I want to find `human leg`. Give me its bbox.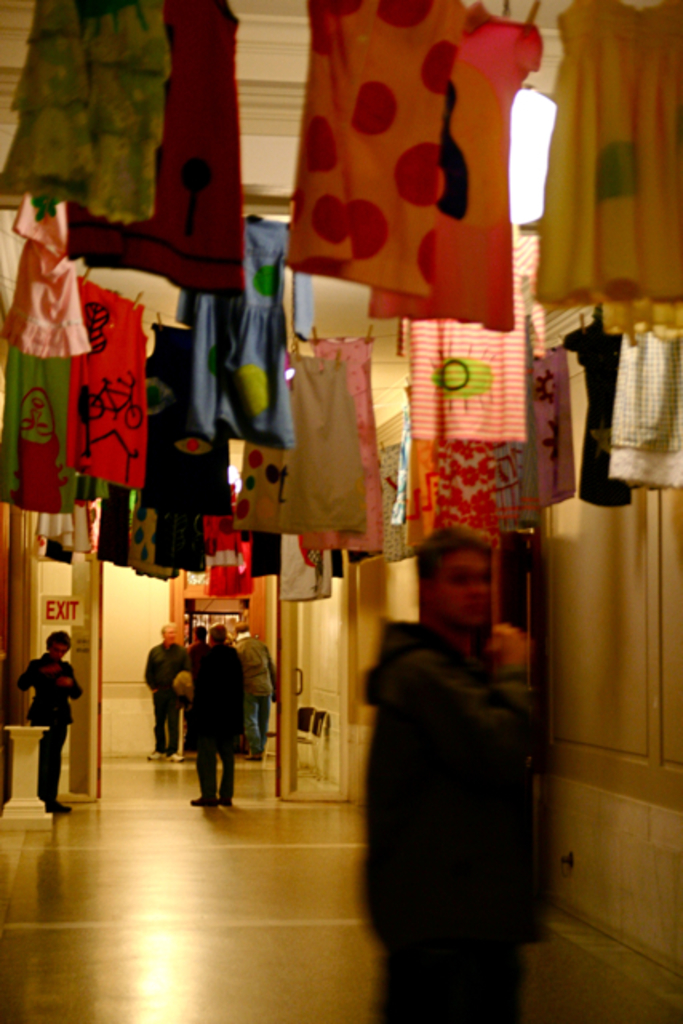
Rect(146, 690, 163, 760).
